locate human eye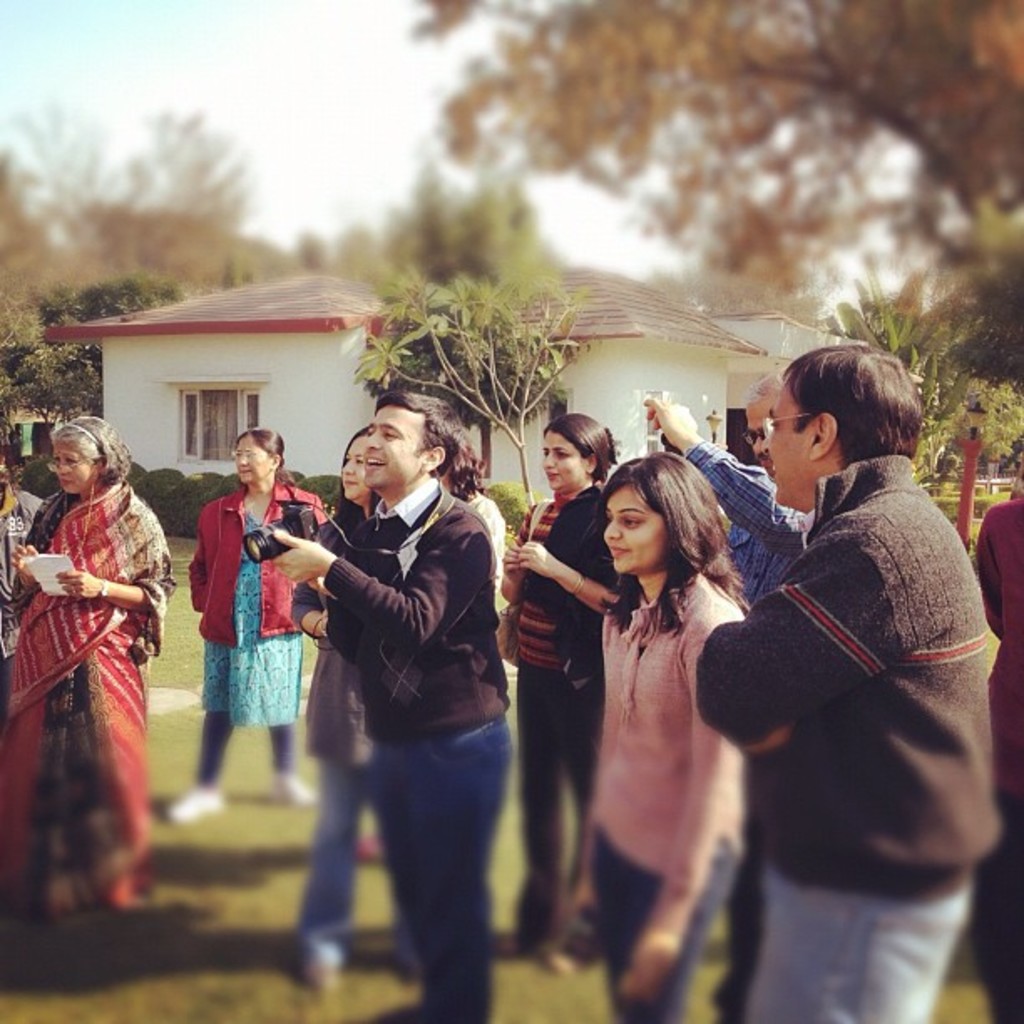
[353, 453, 361, 463]
